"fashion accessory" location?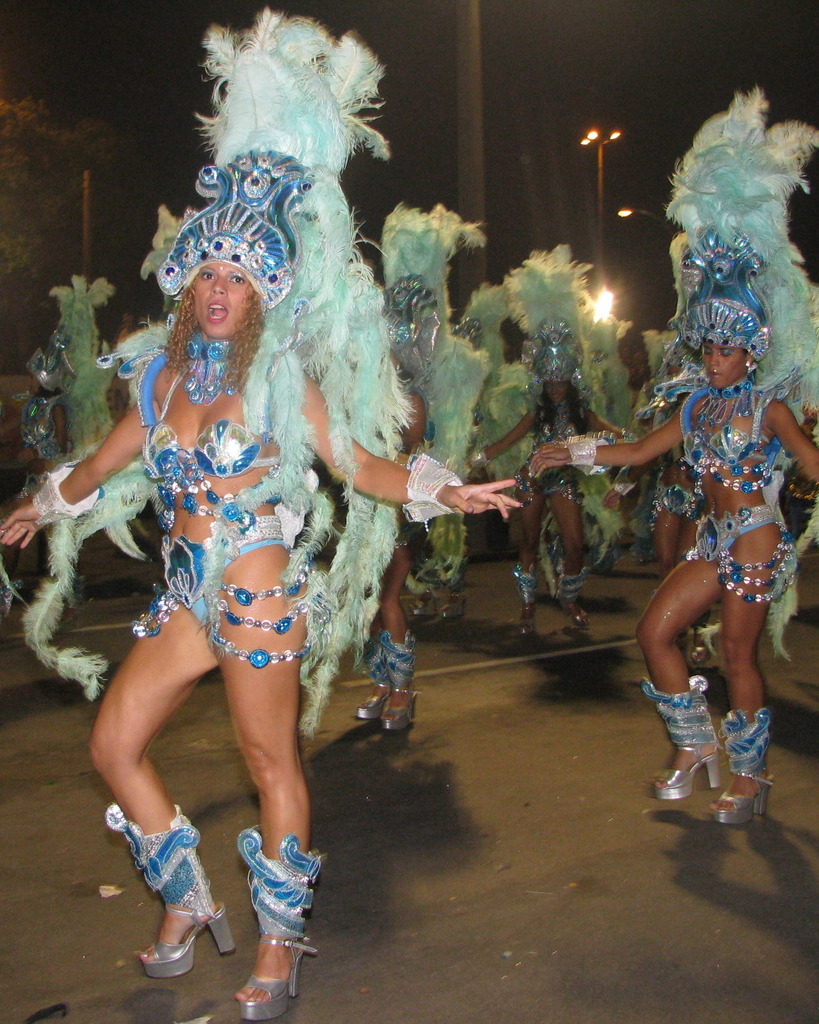
25, 463, 109, 529
